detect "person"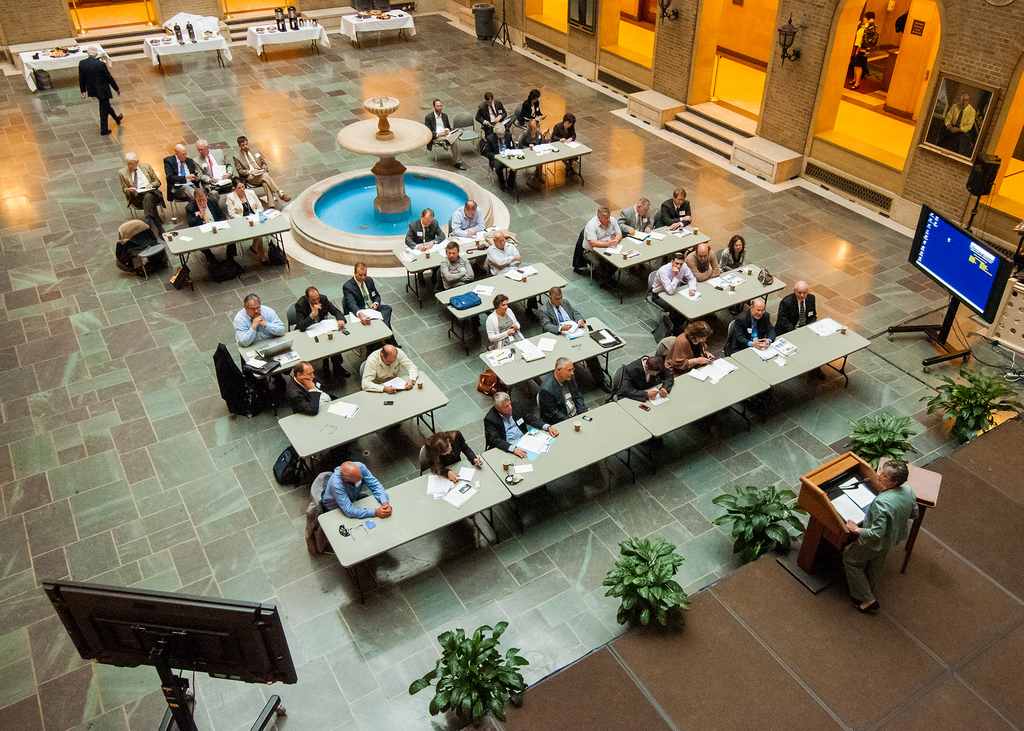
<bbox>485, 232, 523, 271</bbox>
